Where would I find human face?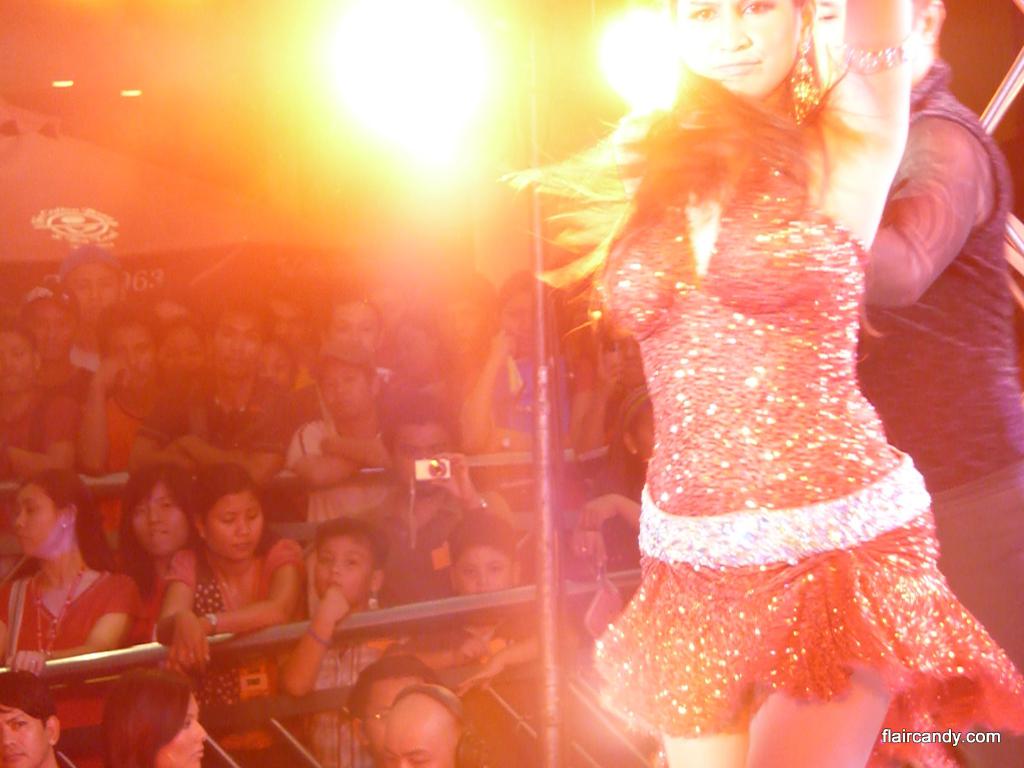
At box(318, 362, 367, 417).
